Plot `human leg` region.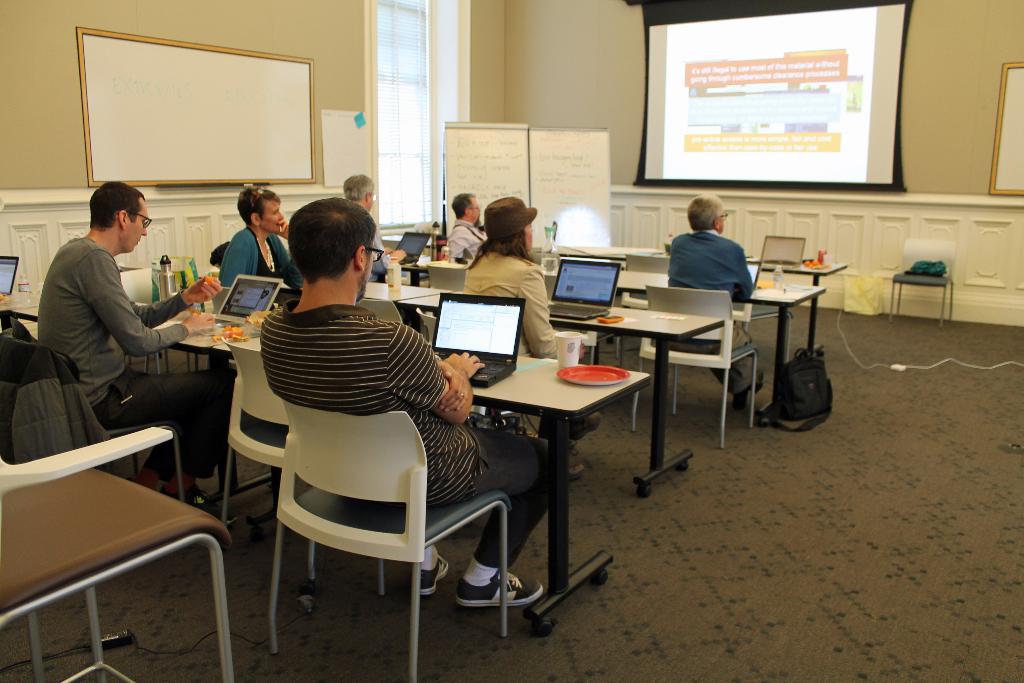
Plotted at {"x1": 93, "y1": 375, "x2": 225, "y2": 495}.
